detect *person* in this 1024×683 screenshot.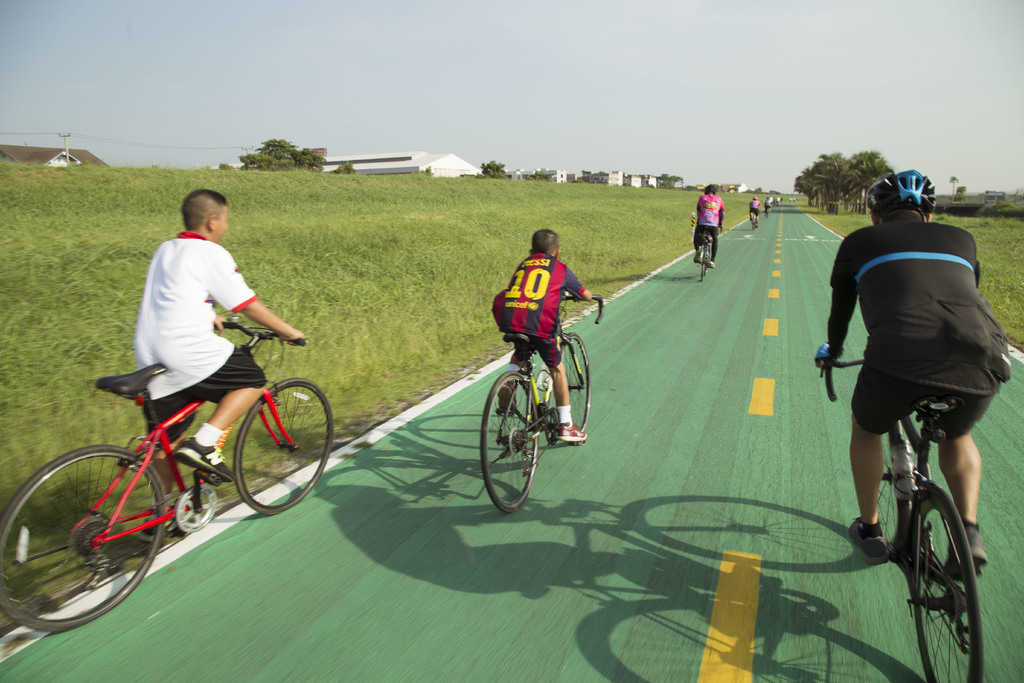
Detection: <bbox>132, 188, 304, 533</bbox>.
